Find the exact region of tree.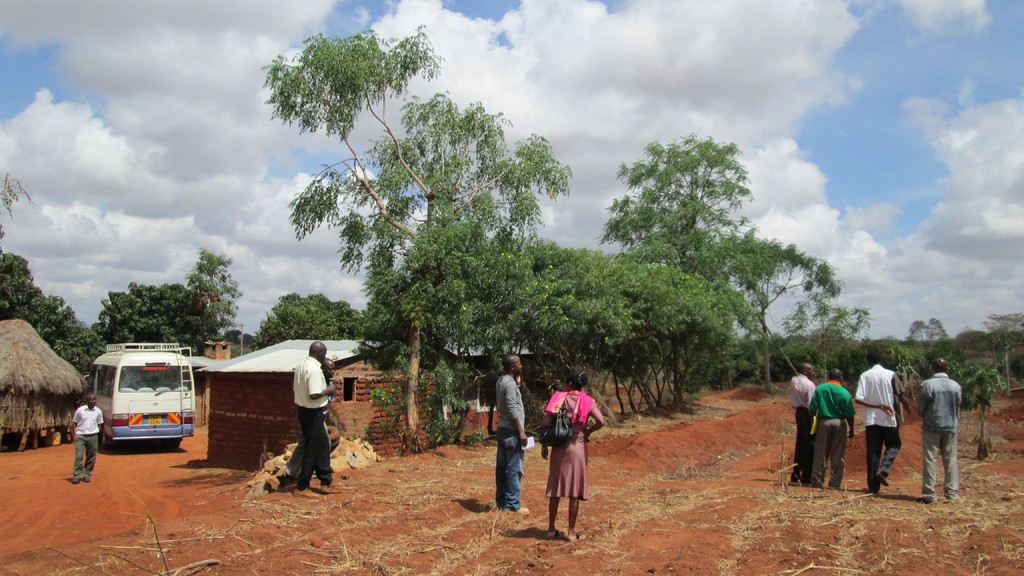
Exact region: box(0, 168, 36, 256).
